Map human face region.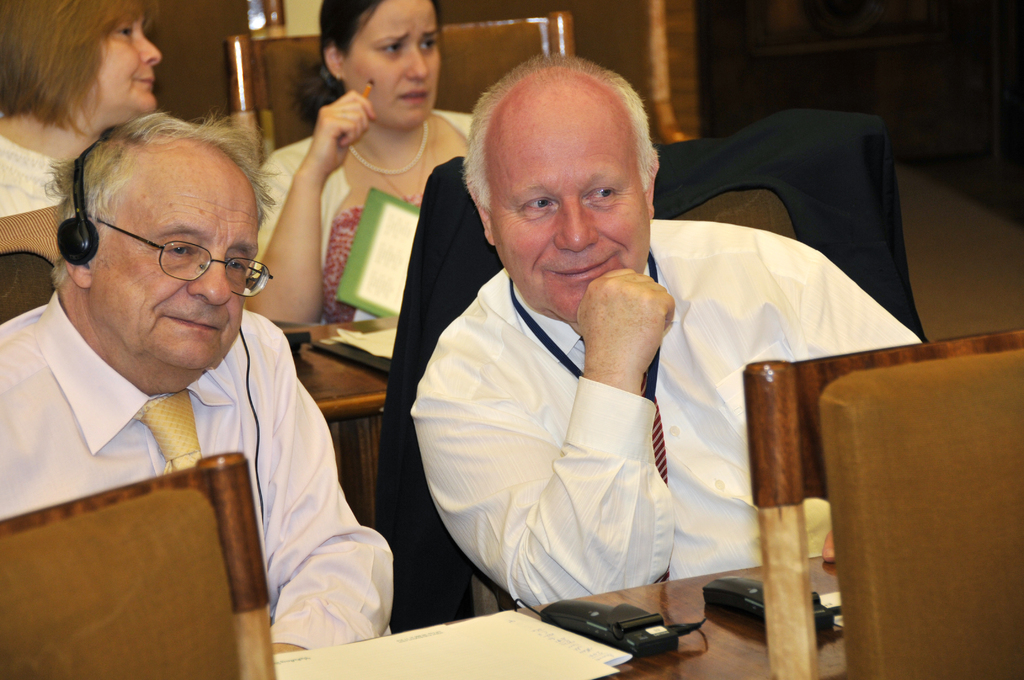
Mapped to [x1=69, y1=14, x2=163, y2=115].
